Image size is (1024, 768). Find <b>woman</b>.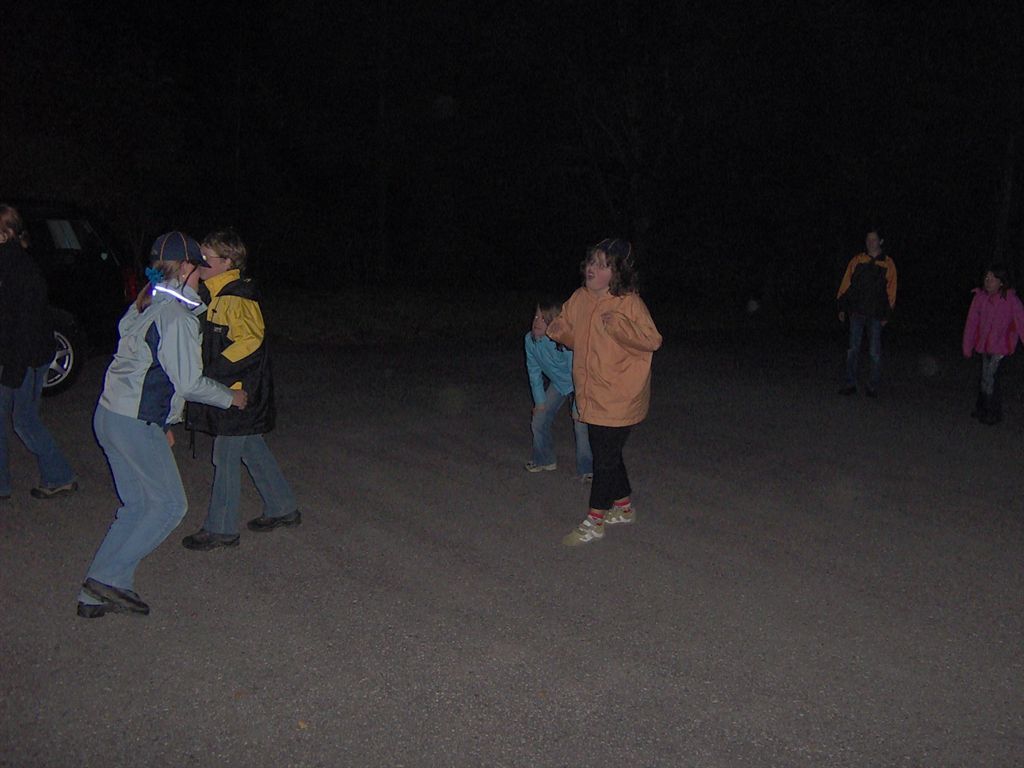
{"x1": 0, "y1": 203, "x2": 79, "y2": 499}.
